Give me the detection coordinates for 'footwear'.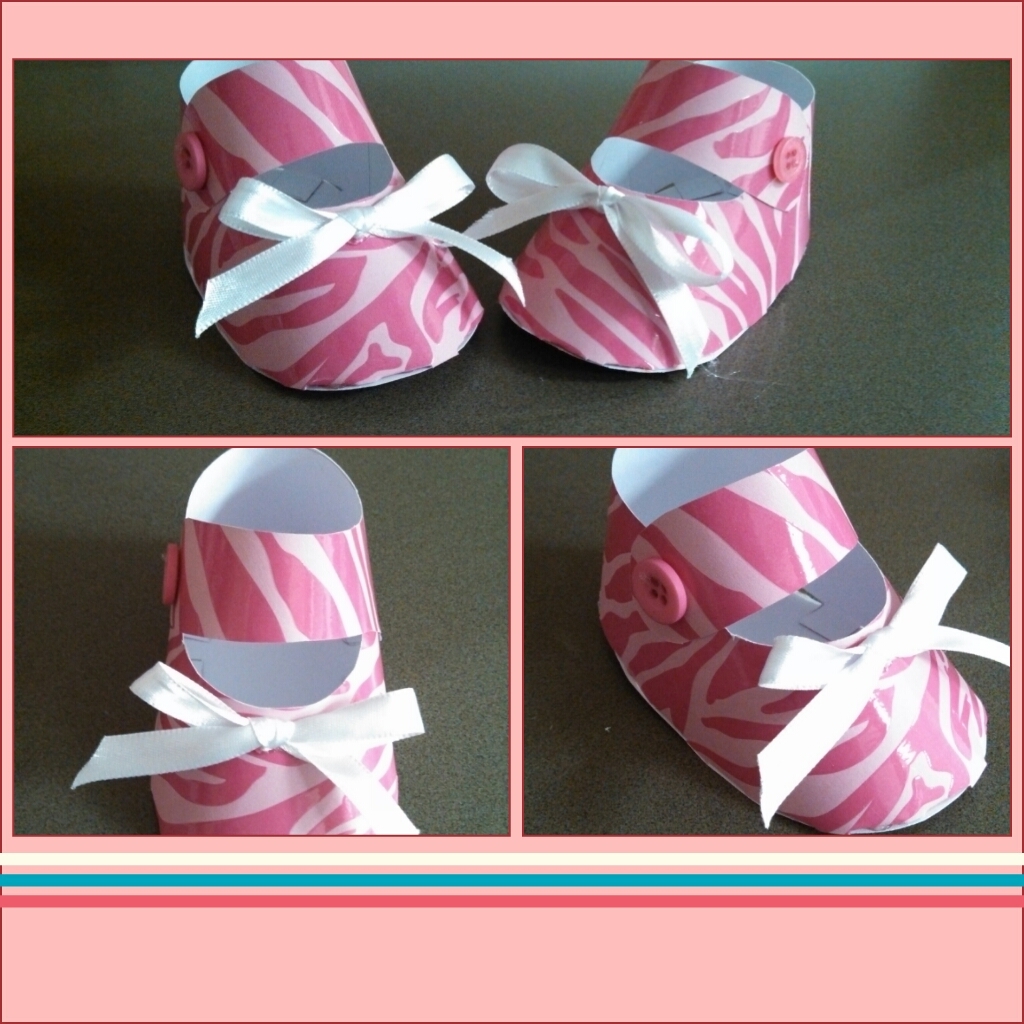
<box>453,56,815,382</box>.
